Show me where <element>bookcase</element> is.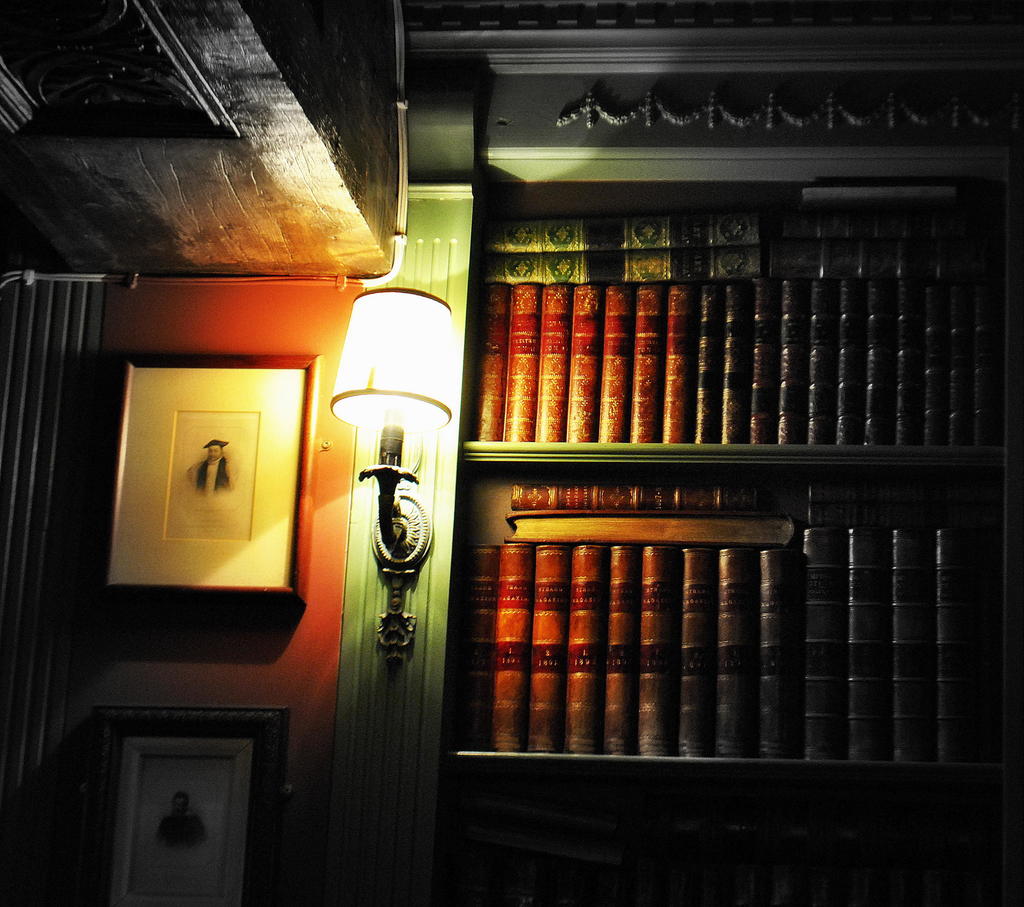
<element>bookcase</element> is at x1=424, y1=161, x2=1023, y2=906.
